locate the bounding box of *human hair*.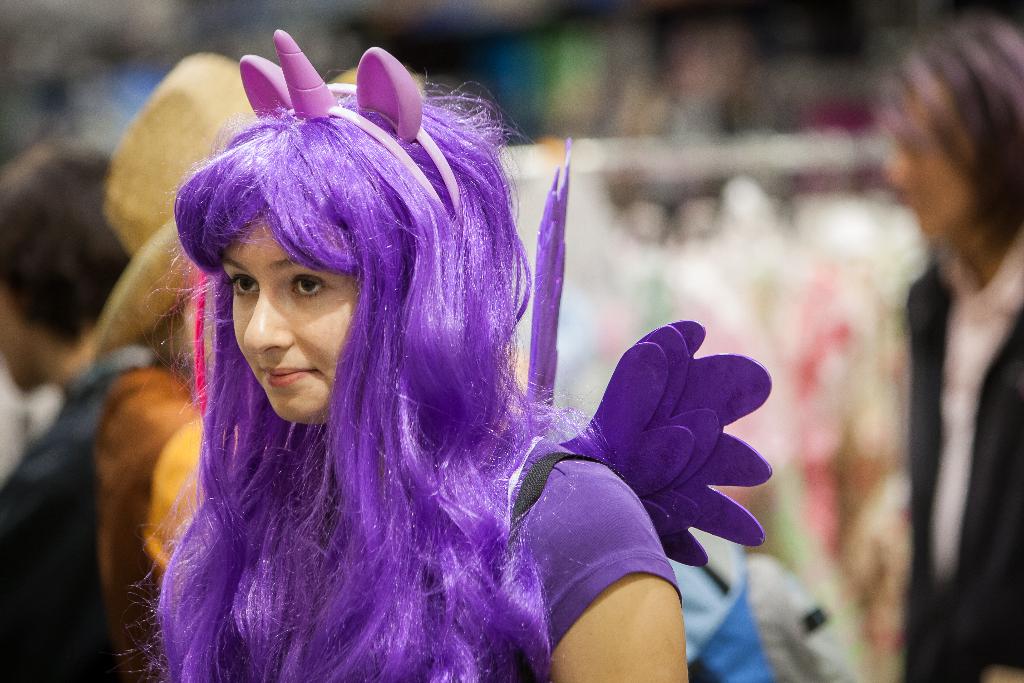
Bounding box: [108, 26, 588, 666].
